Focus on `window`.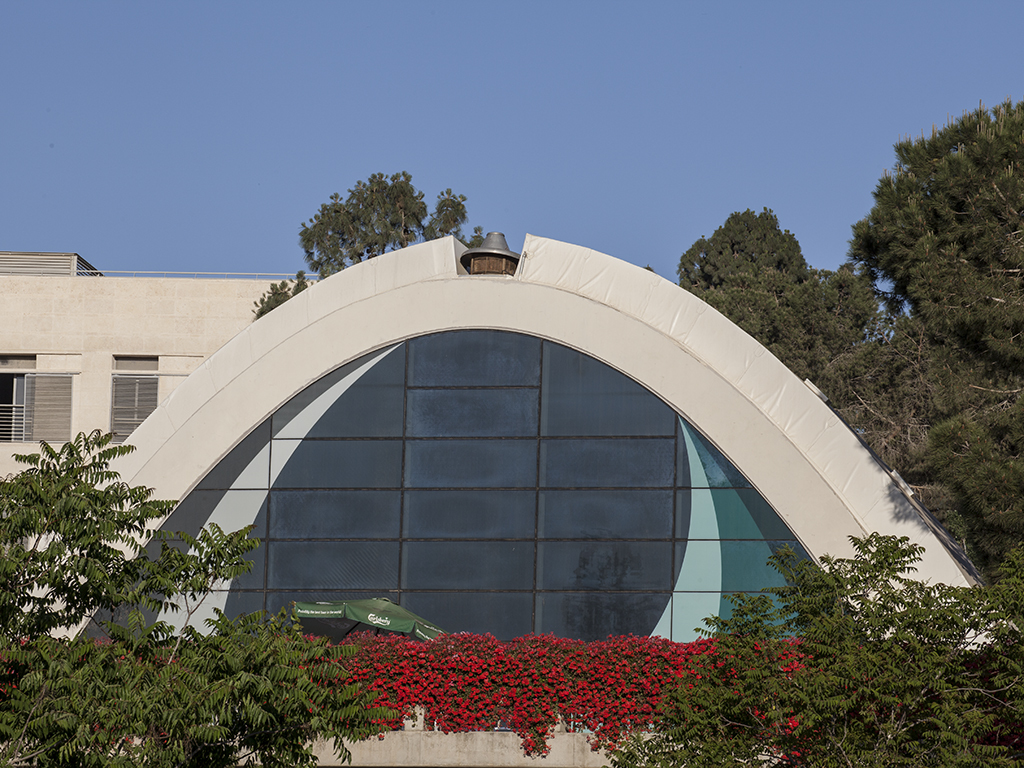
Focused at bbox=(115, 355, 154, 438).
